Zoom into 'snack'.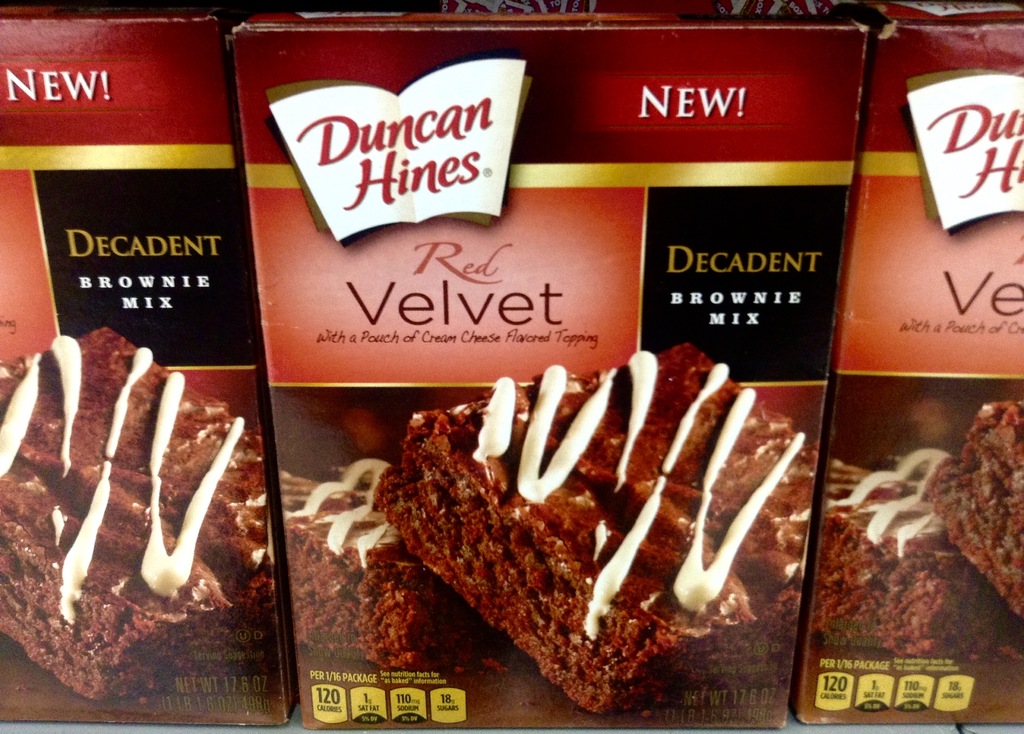
Zoom target: <box>821,400,1021,660</box>.
